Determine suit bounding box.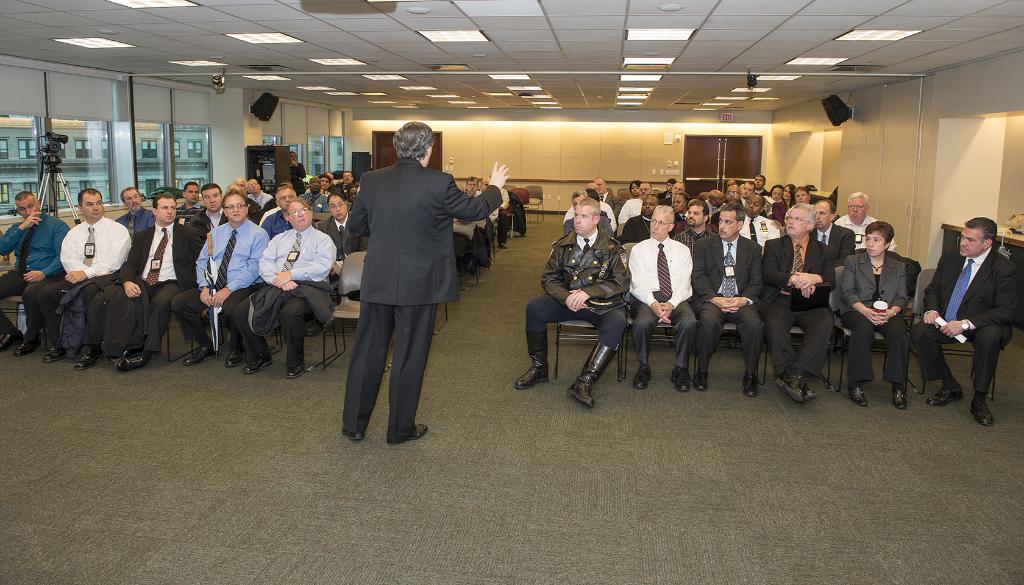
Determined: 657/188/672/200.
